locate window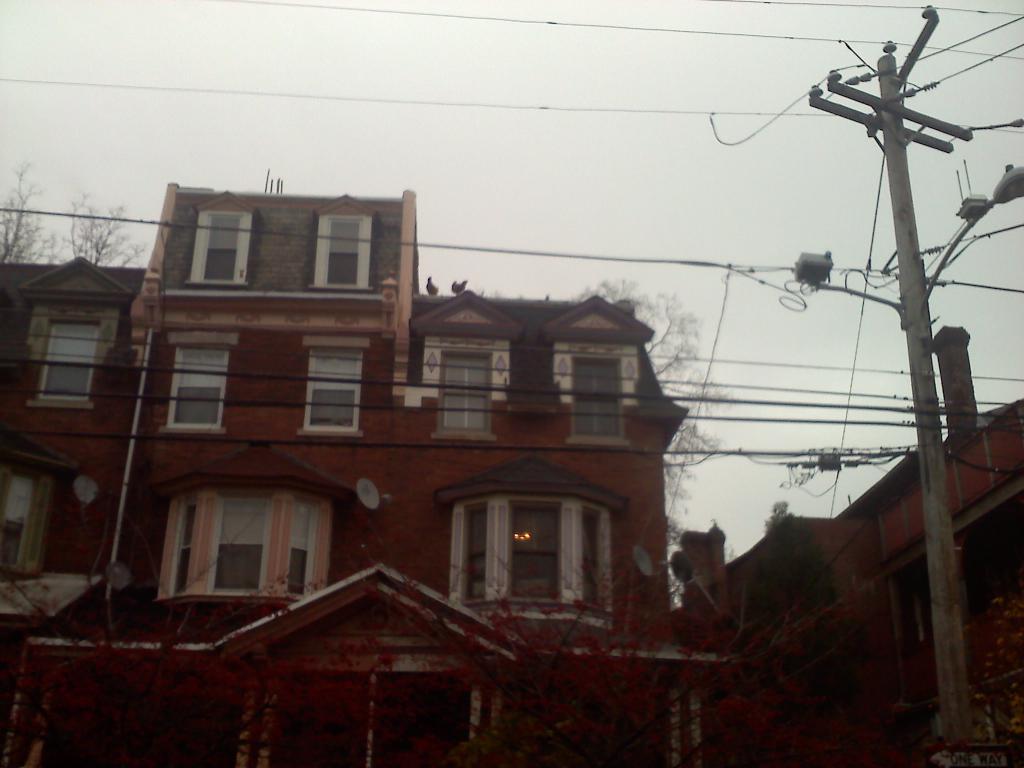
select_region(429, 347, 497, 435)
